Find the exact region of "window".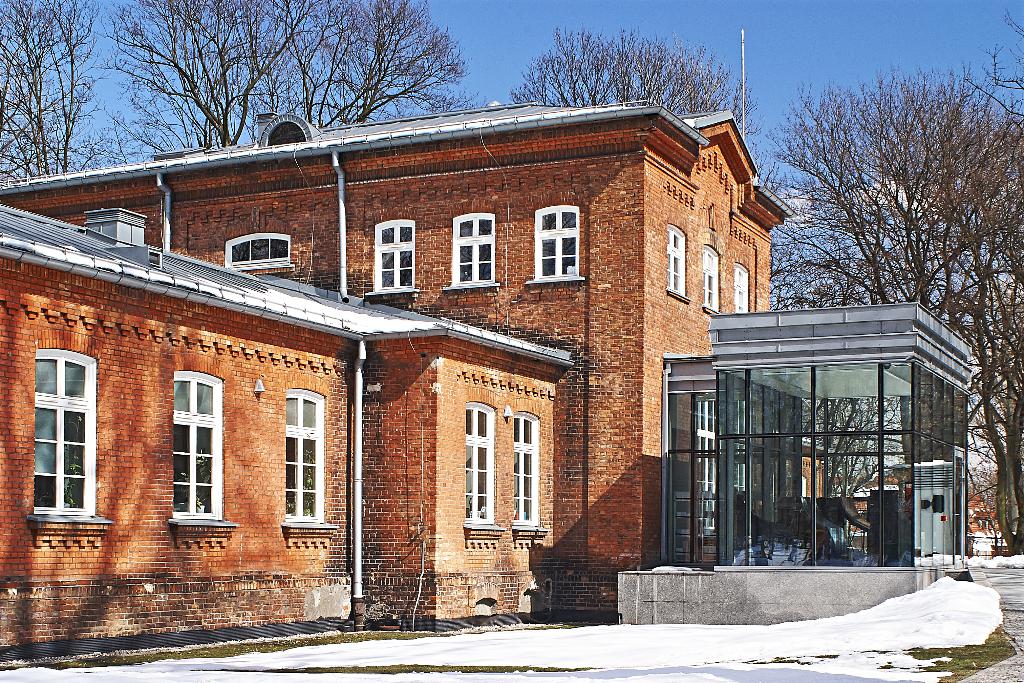
Exact region: box=[374, 219, 417, 293].
